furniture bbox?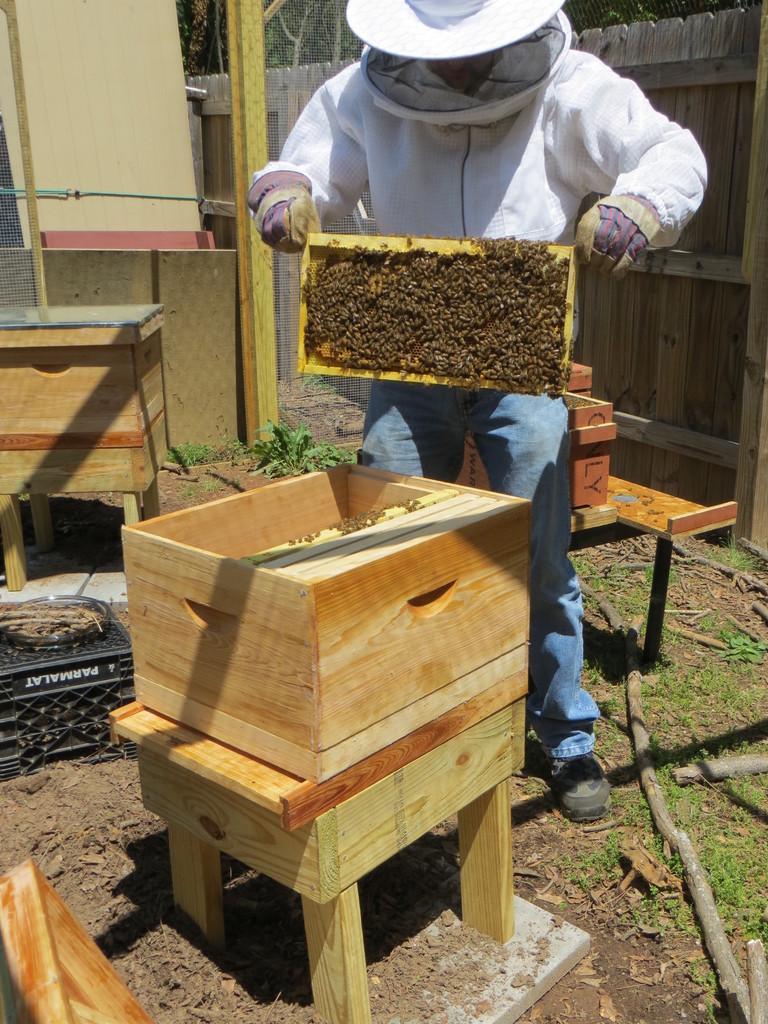
bbox=(113, 456, 529, 1023)
